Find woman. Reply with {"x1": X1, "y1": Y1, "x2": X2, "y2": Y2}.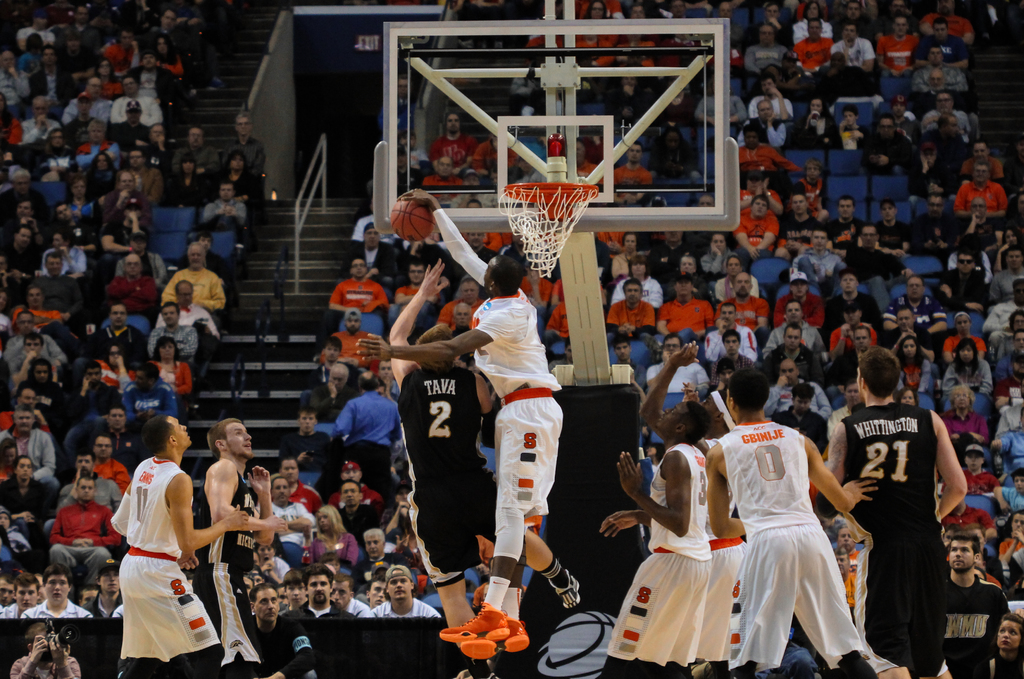
{"x1": 0, "y1": 513, "x2": 31, "y2": 566}.
